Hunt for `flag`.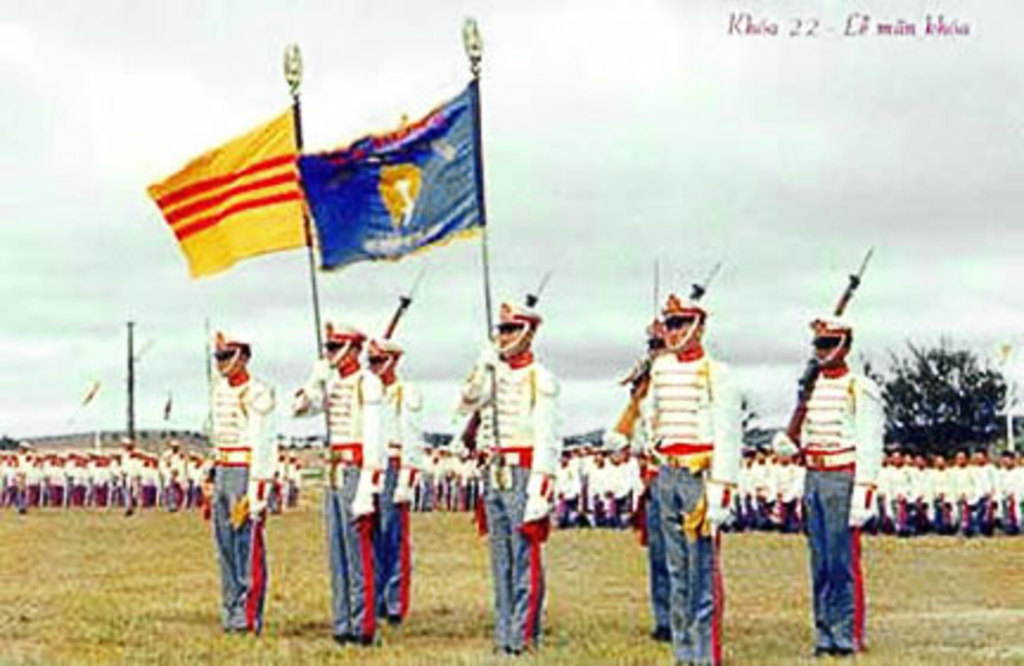
Hunted down at [x1=156, y1=393, x2=173, y2=424].
